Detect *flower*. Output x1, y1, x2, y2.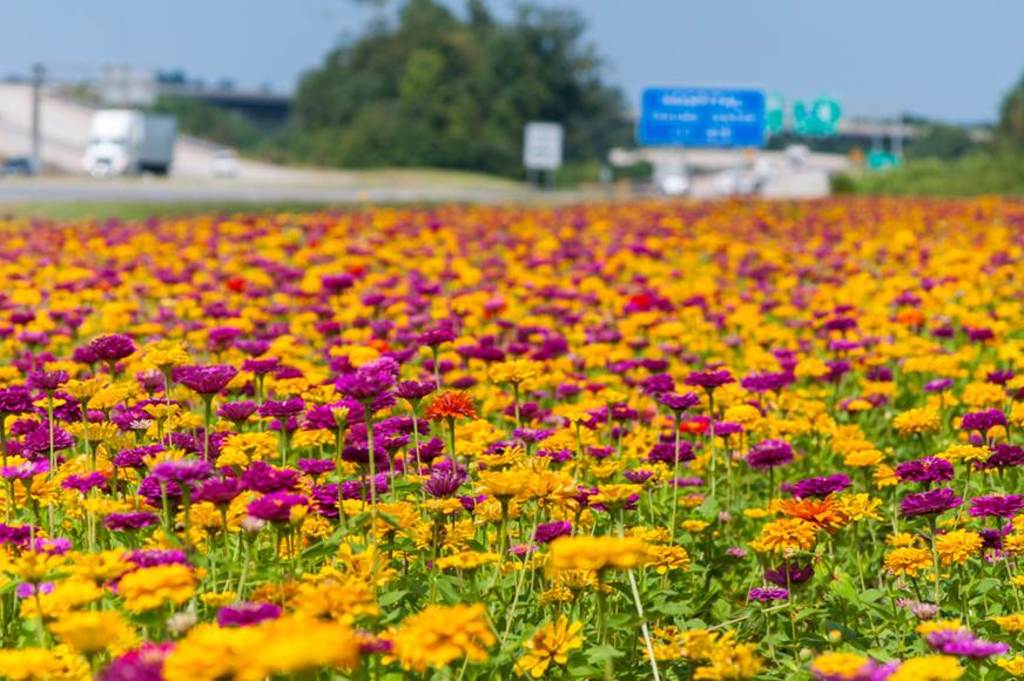
510, 611, 587, 679.
